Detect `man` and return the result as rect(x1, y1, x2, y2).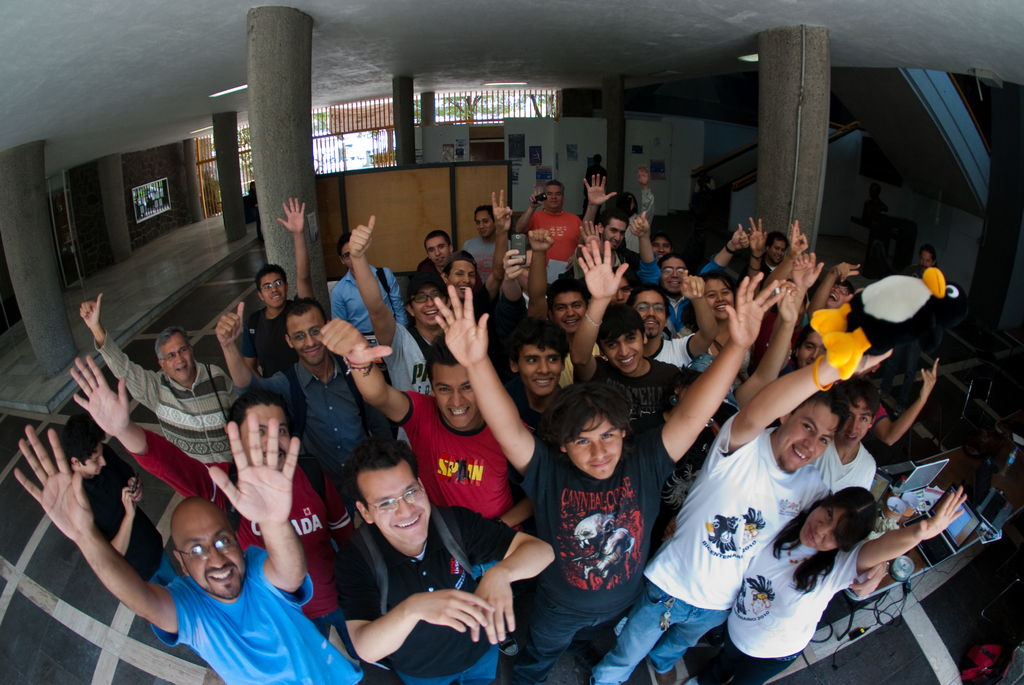
rect(524, 227, 590, 338).
